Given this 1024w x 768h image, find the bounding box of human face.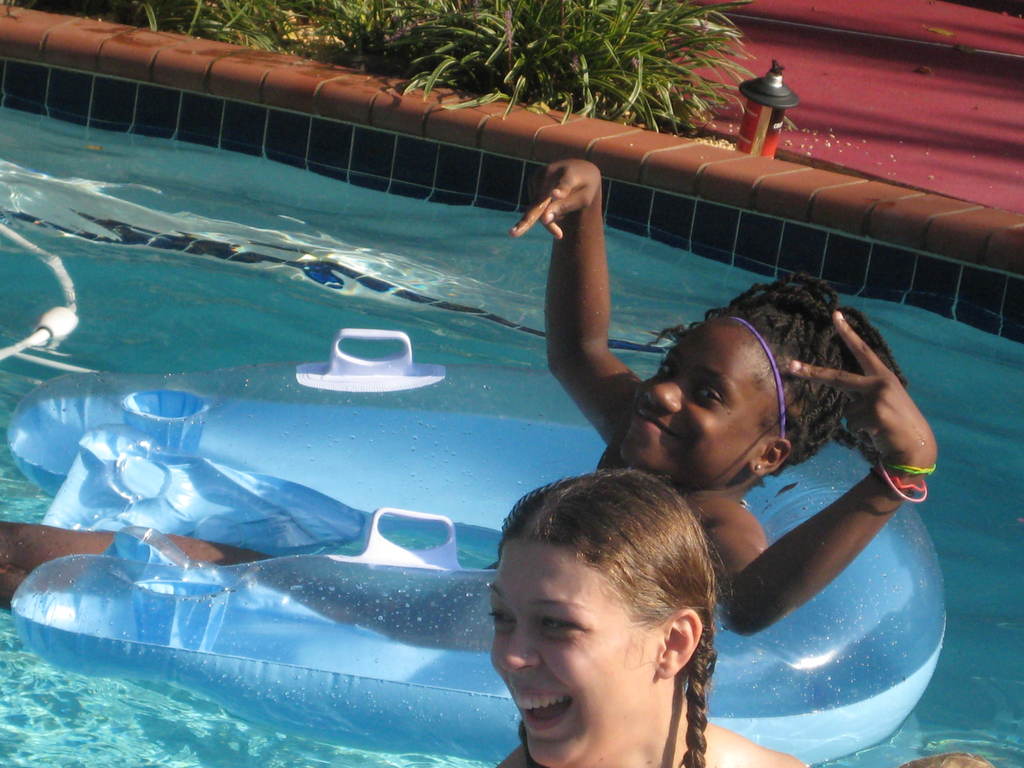
bbox(614, 324, 765, 483).
